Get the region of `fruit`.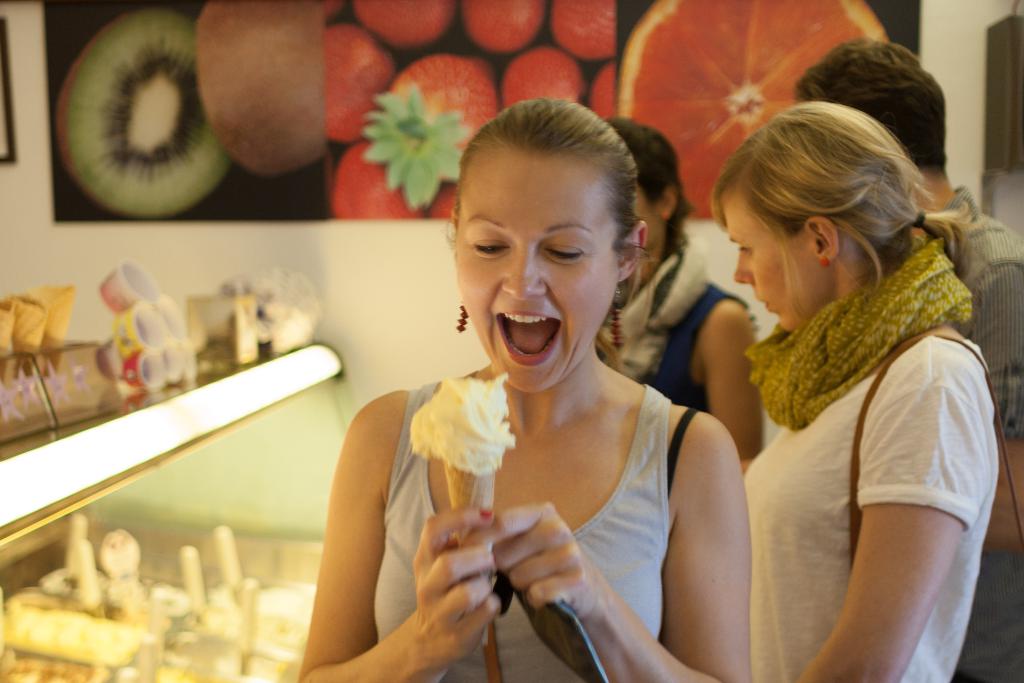
BBox(616, 0, 890, 218).
